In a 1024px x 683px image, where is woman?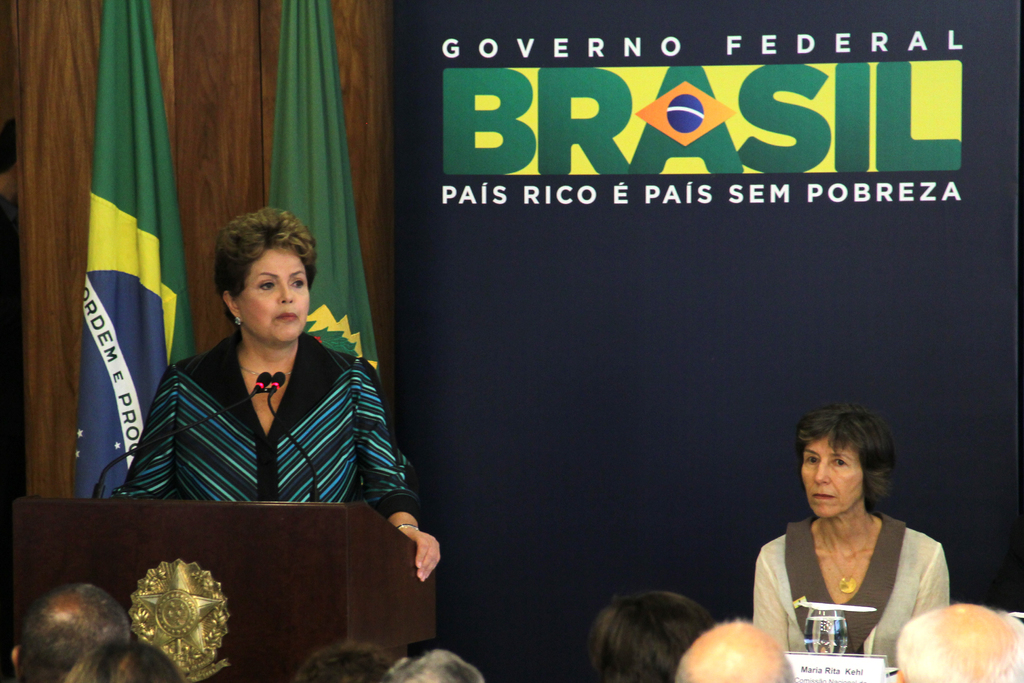
bbox=(747, 400, 969, 669).
